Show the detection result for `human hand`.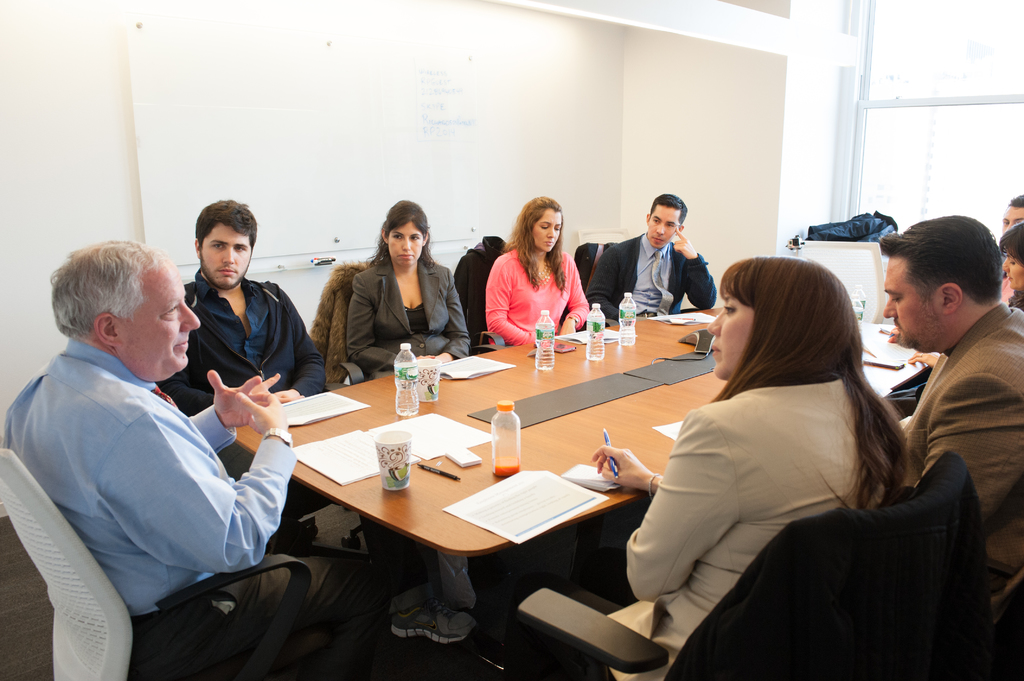
207,369,276,428.
